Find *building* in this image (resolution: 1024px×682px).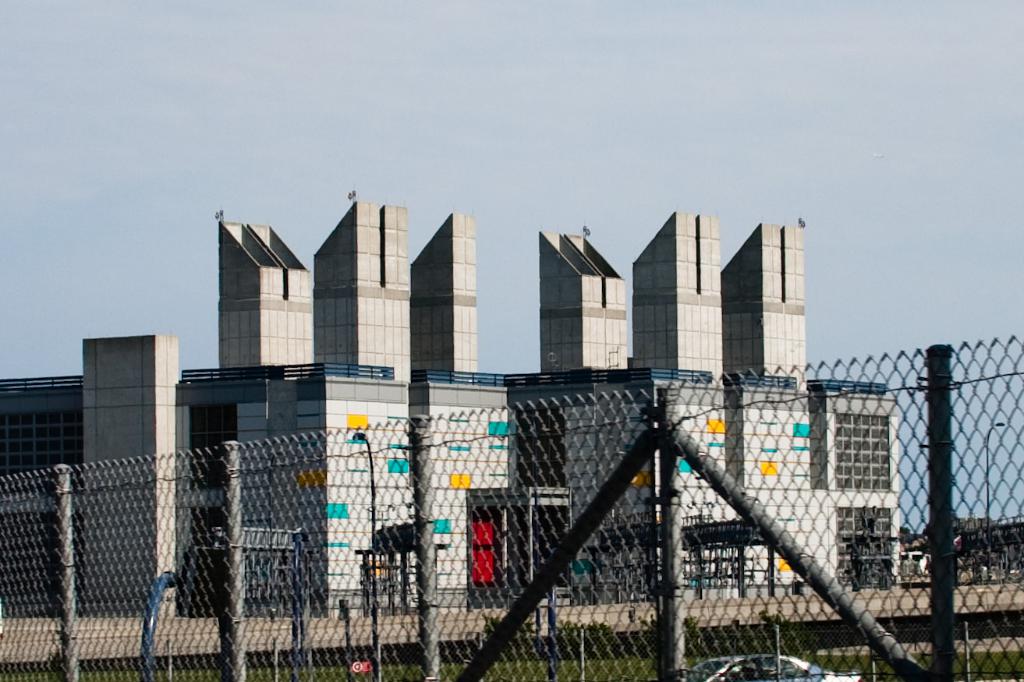
[left=0, top=186, right=1022, bottom=615].
